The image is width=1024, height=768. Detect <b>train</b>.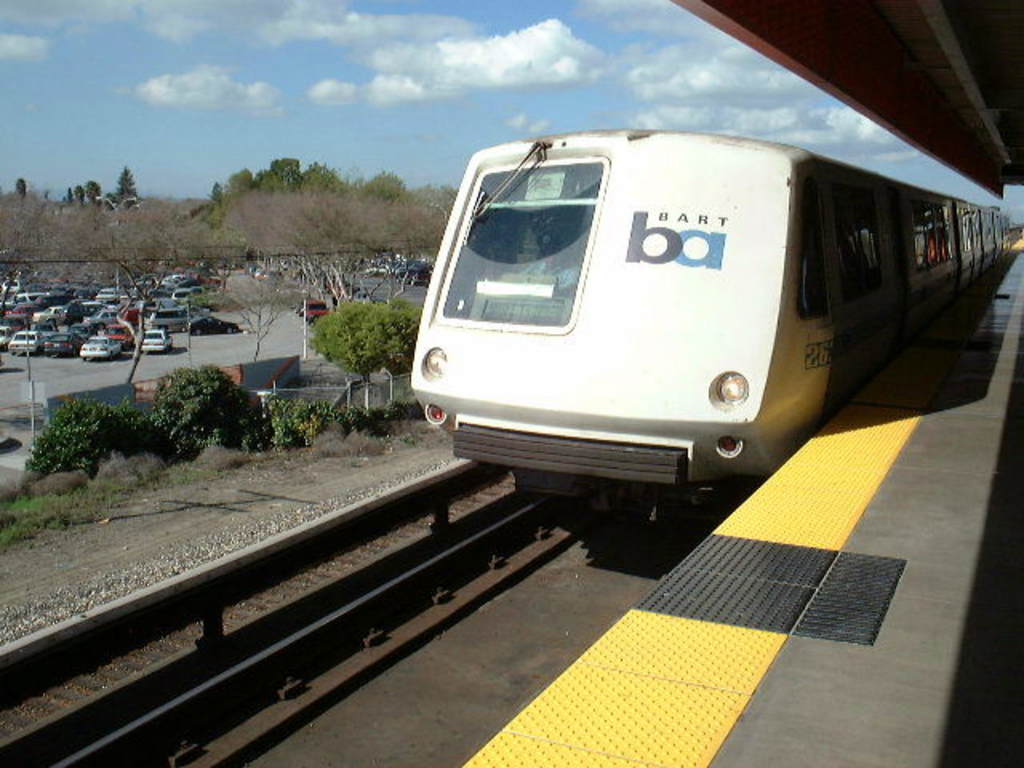
Detection: x1=410, y1=123, x2=1000, y2=533.
